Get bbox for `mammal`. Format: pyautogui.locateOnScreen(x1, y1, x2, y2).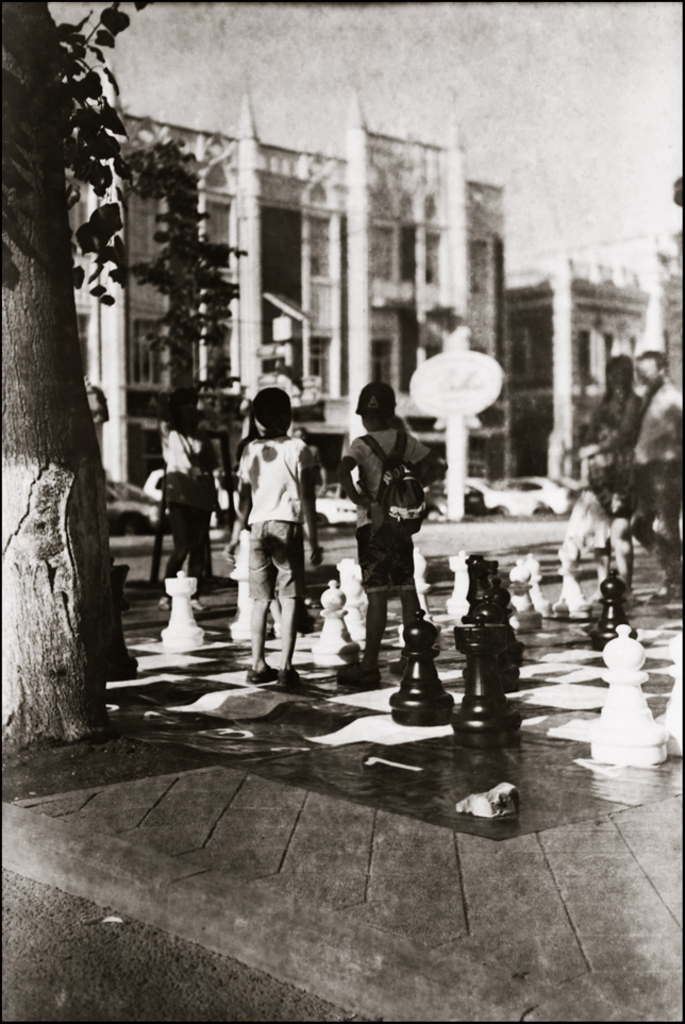
pyautogui.locateOnScreen(625, 348, 684, 602).
